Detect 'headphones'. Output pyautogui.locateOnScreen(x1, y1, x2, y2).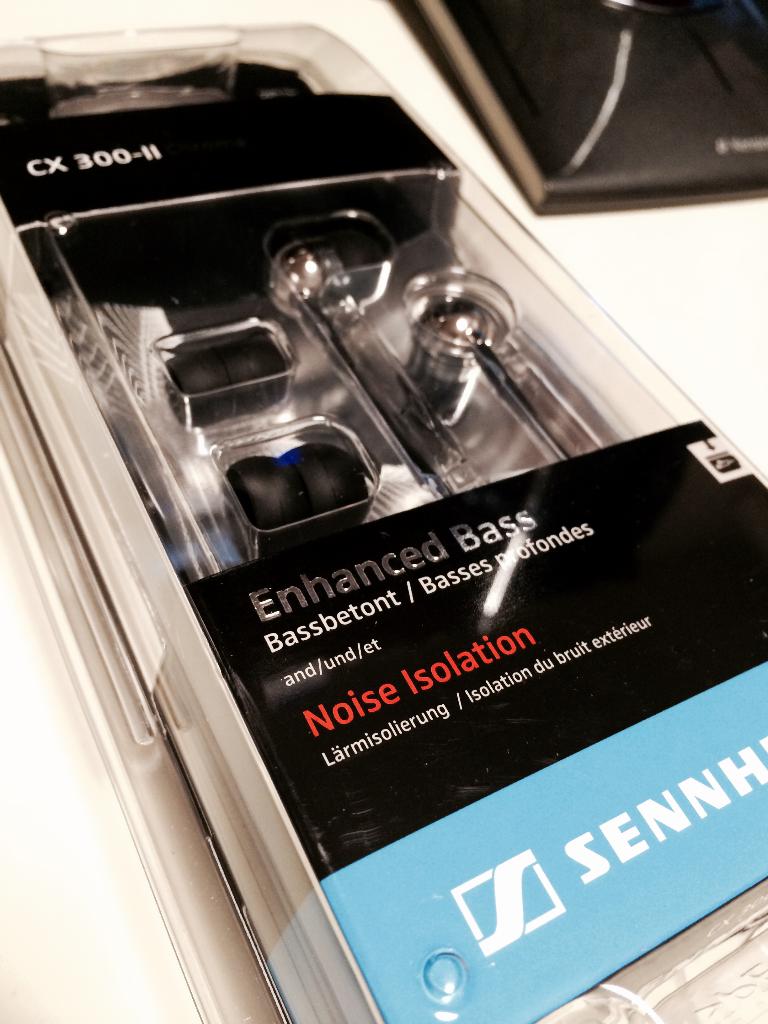
pyautogui.locateOnScreen(164, 239, 604, 546).
